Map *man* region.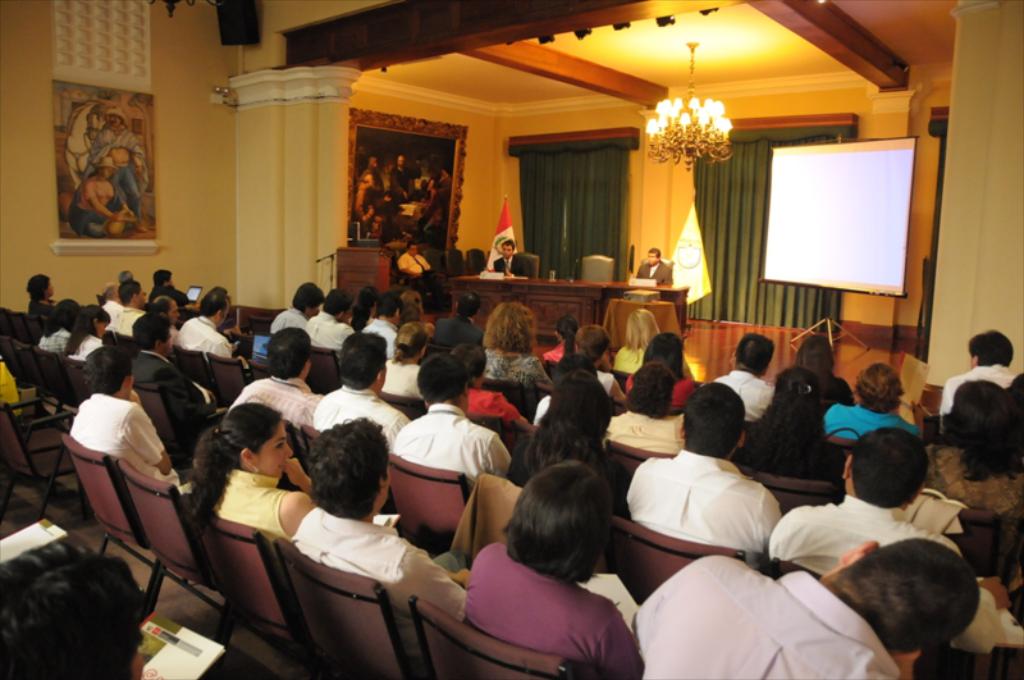
Mapped to 622:376:791:553.
